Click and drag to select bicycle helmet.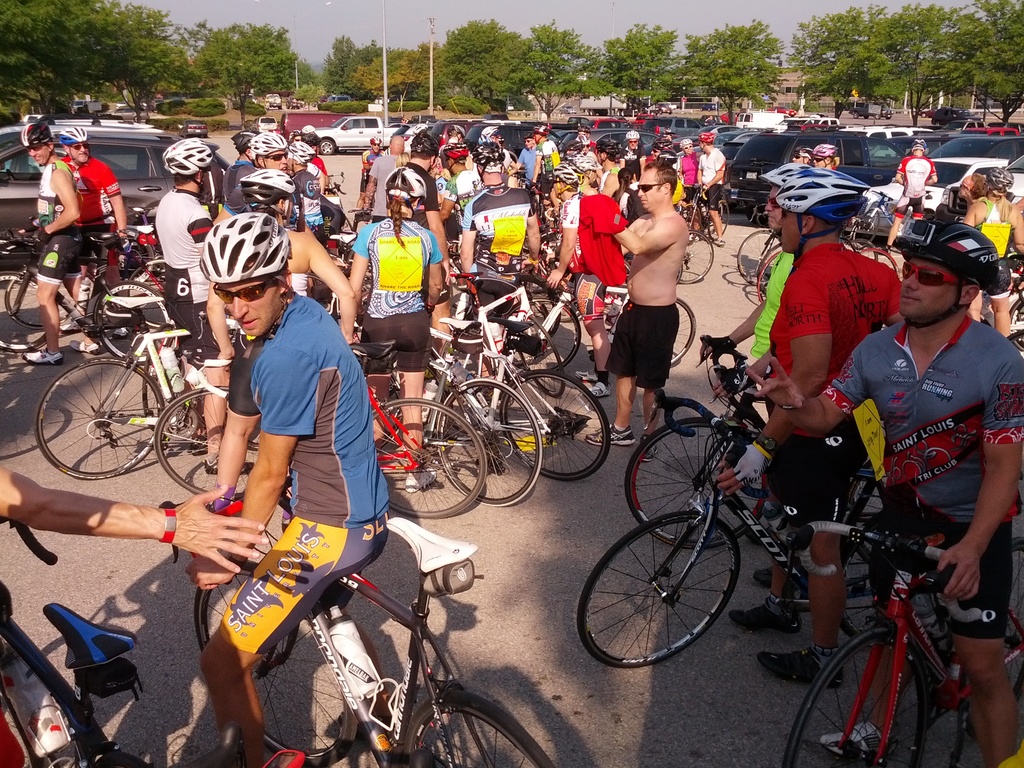
Selection: x1=906 y1=135 x2=929 y2=150.
